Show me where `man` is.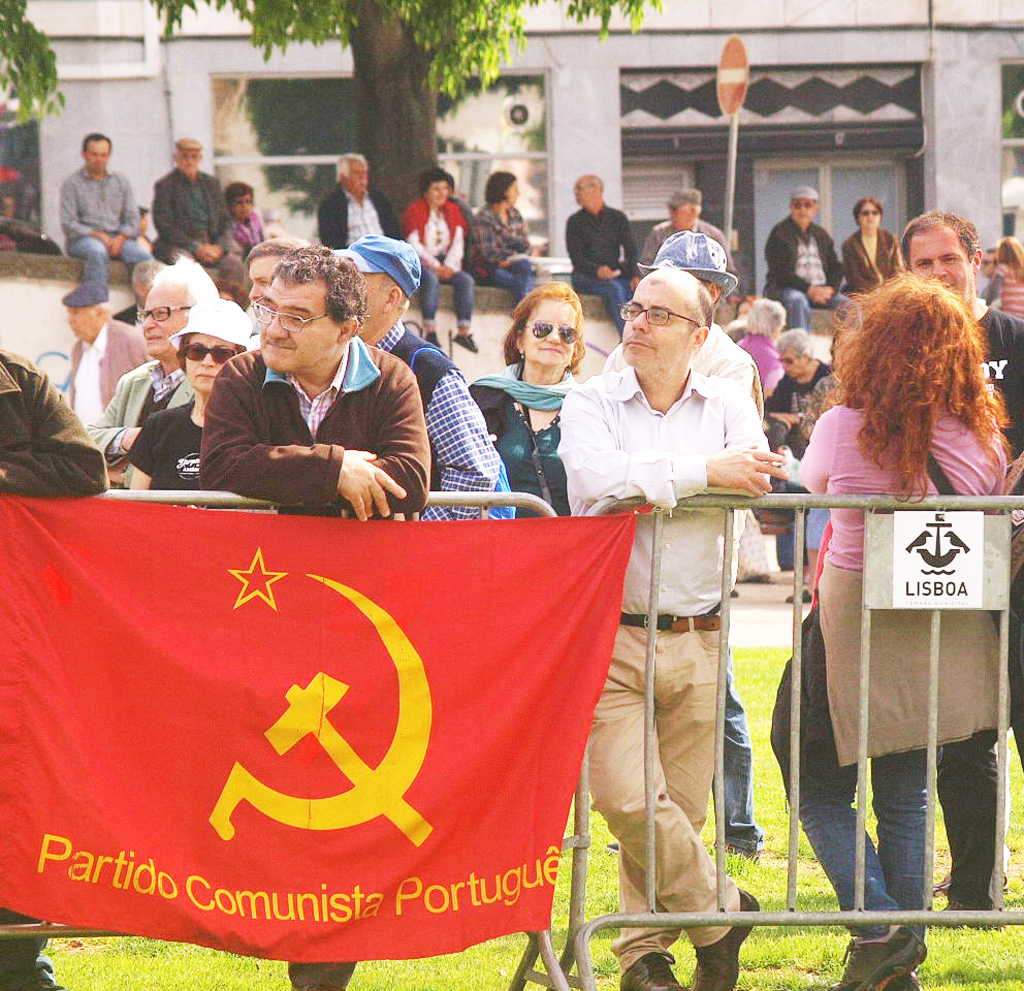
`man` is at box(565, 172, 636, 334).
